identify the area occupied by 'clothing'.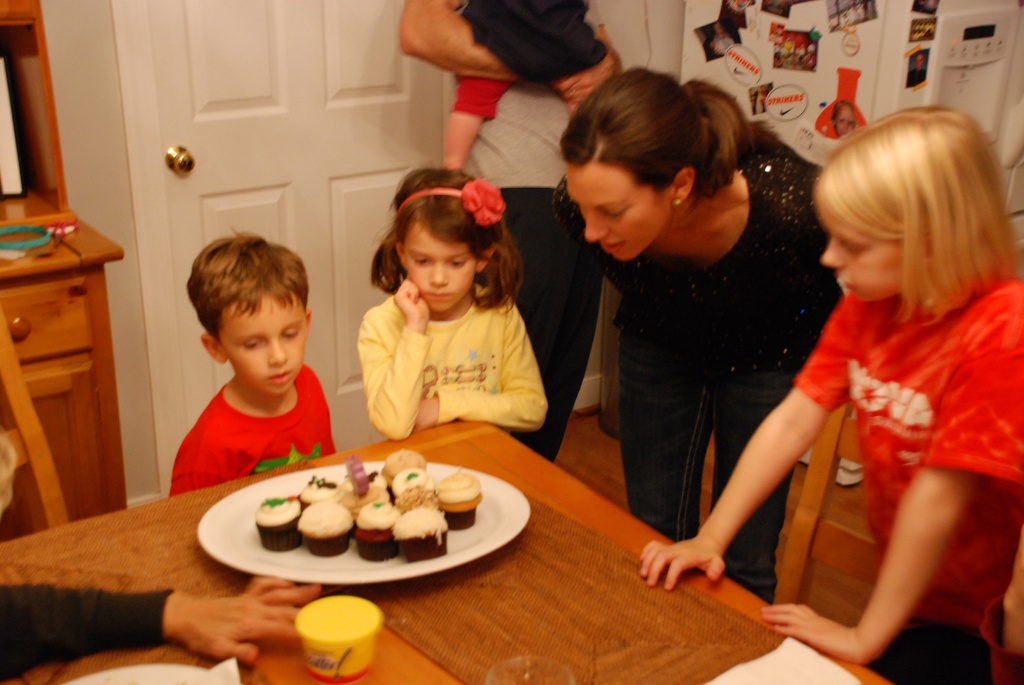
Area: x1=0 y1=579 x2=176 y2=682.
